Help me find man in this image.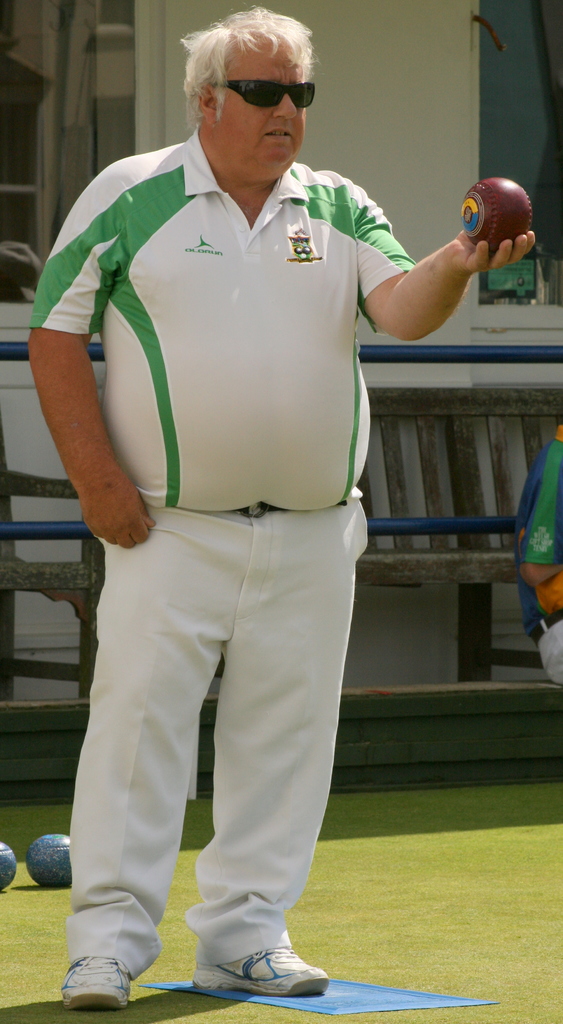
Found it: bbox=(20, 0, 543, 998).
